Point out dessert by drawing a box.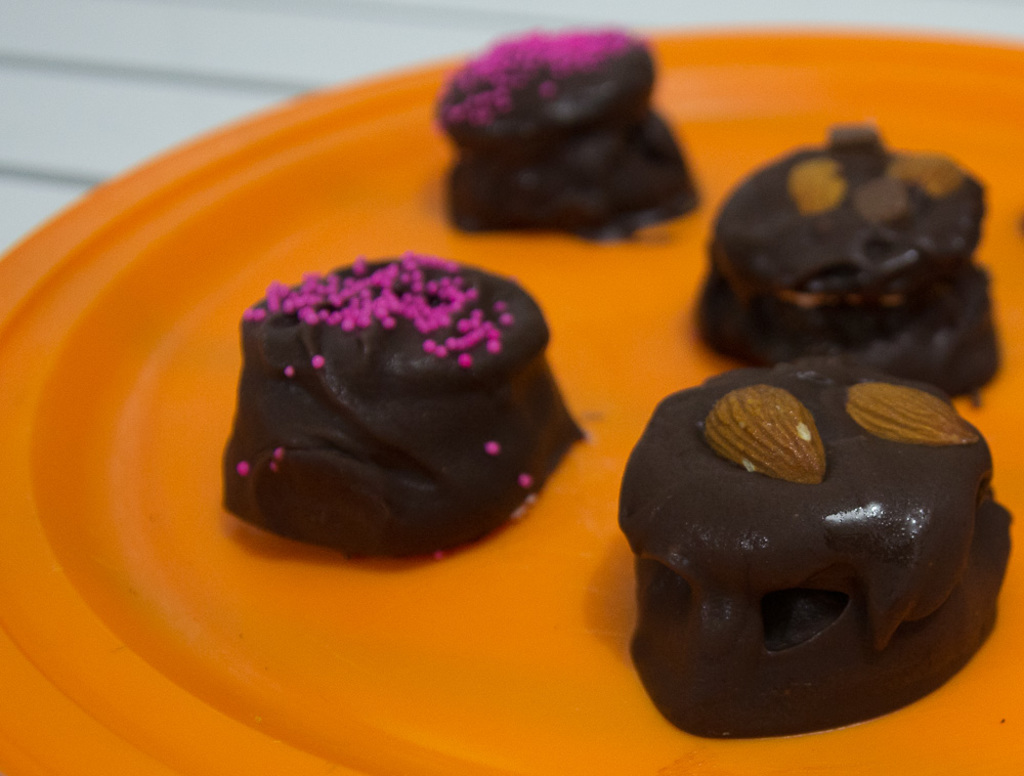
(217,263,599,592).
